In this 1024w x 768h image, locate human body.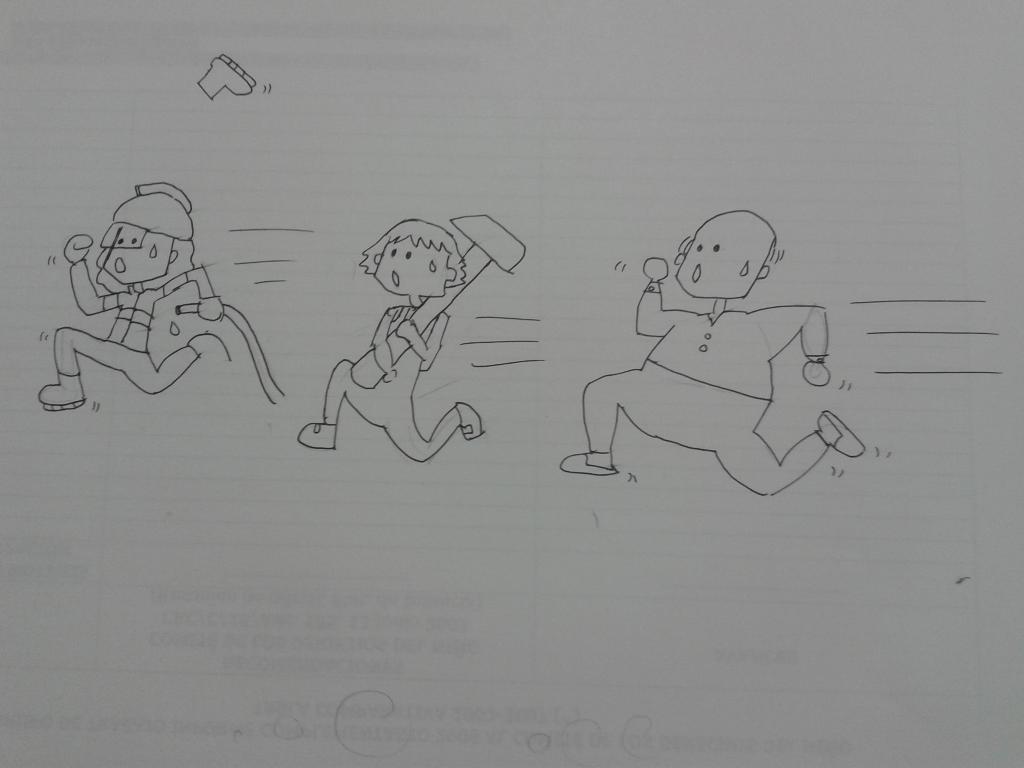
Bounding box: {"x1": 33, "y1": 233, "x2": 248, "y2": 419}.
